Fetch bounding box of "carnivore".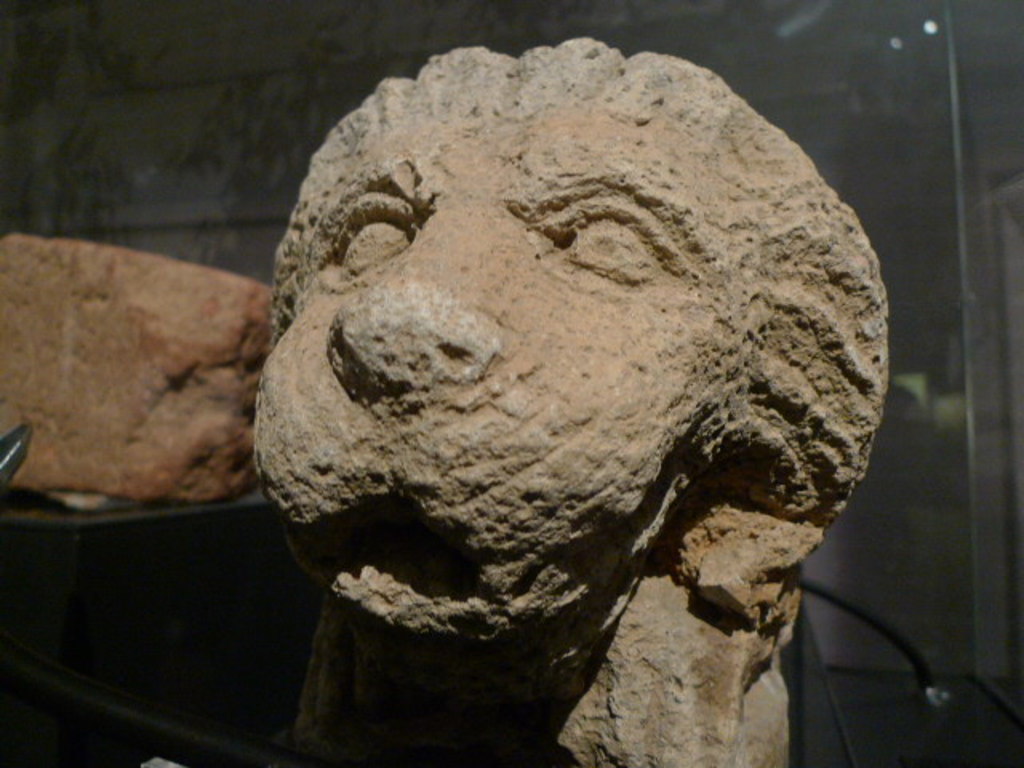
Bbox: x1=184, y1=0, x2=930, y2=766.
